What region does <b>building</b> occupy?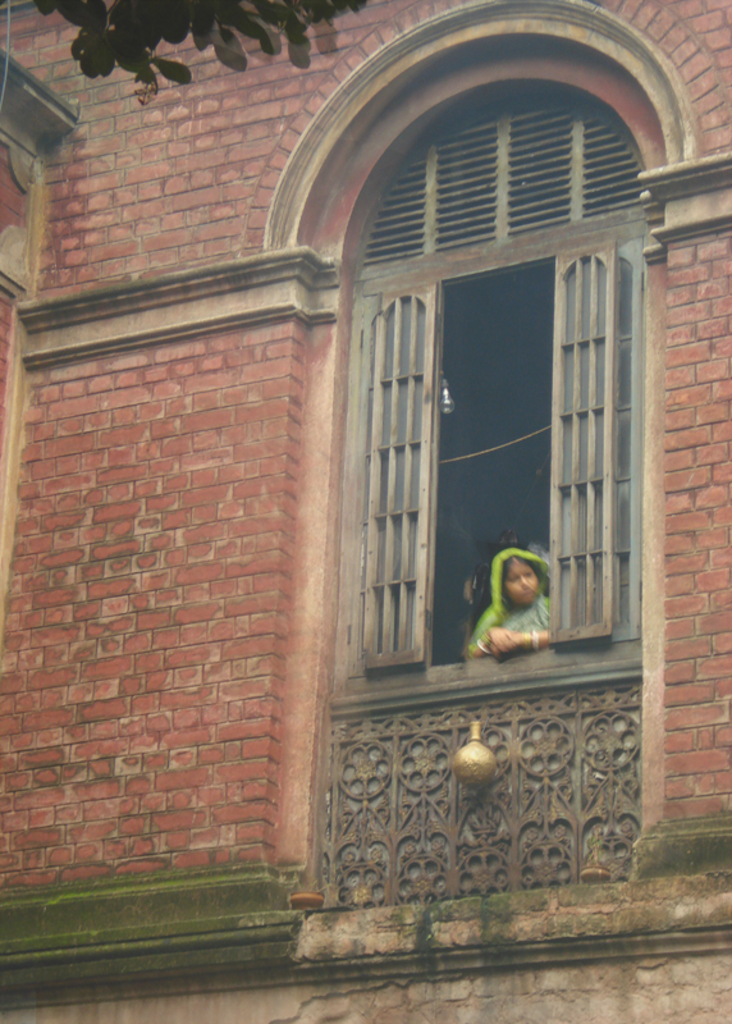
0 0 731 1023.
